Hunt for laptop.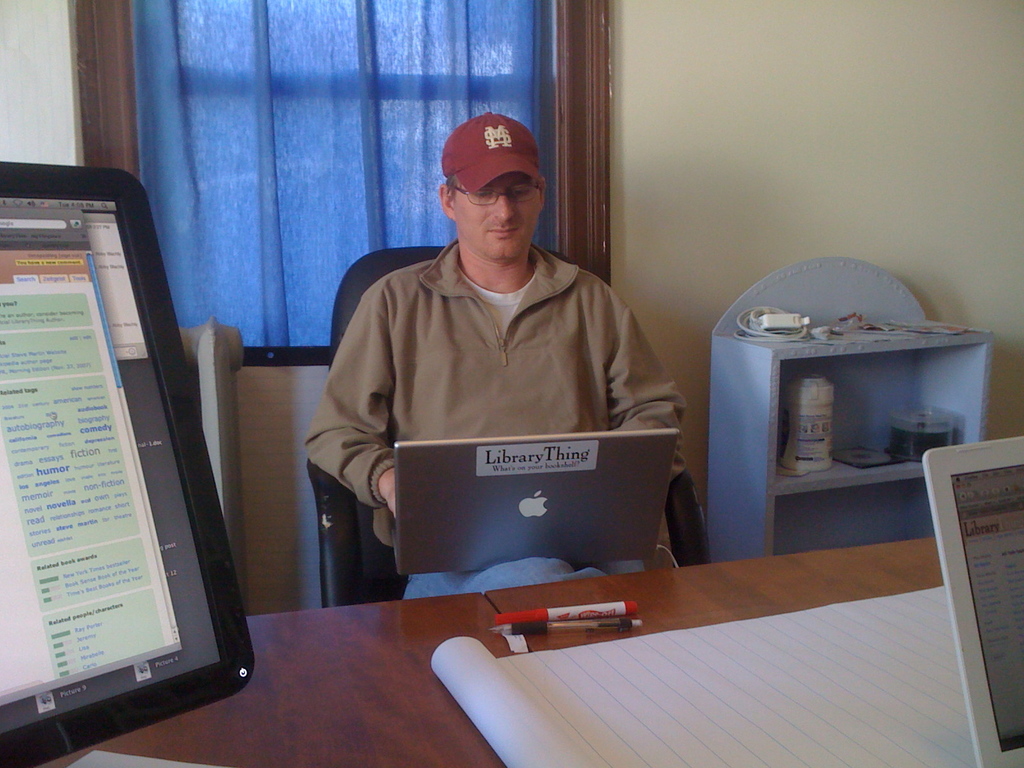
Hunted down at l=922, t=437, r=1023, b=767.
